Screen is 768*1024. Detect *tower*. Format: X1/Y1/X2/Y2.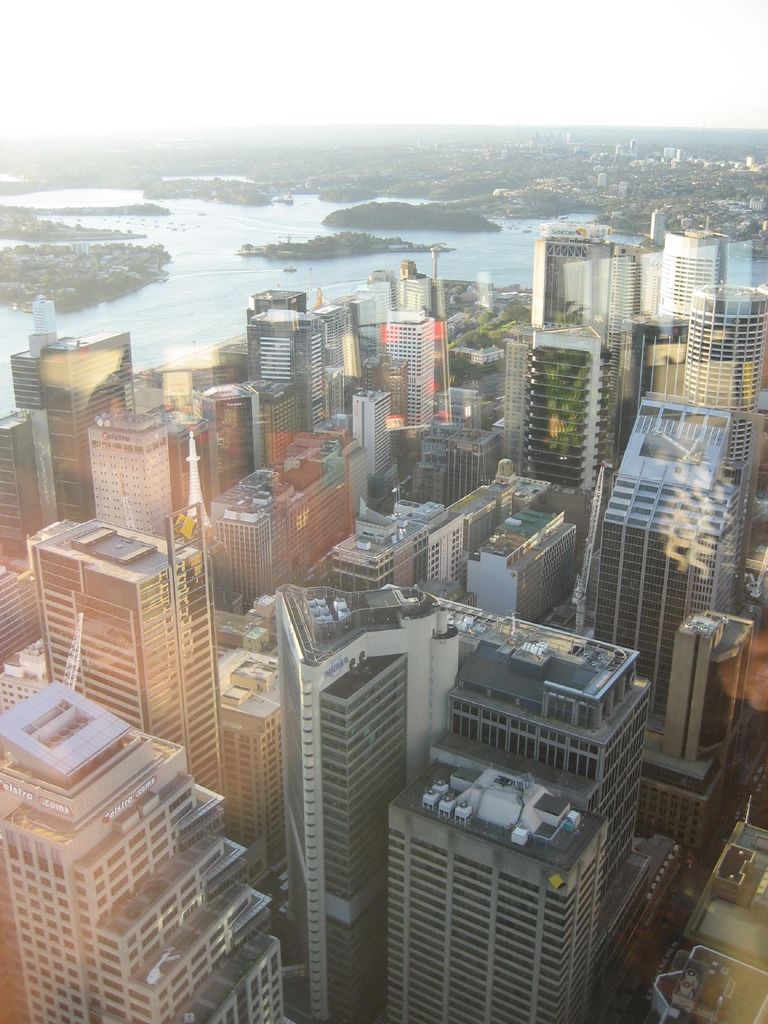
23/512/226/794.
